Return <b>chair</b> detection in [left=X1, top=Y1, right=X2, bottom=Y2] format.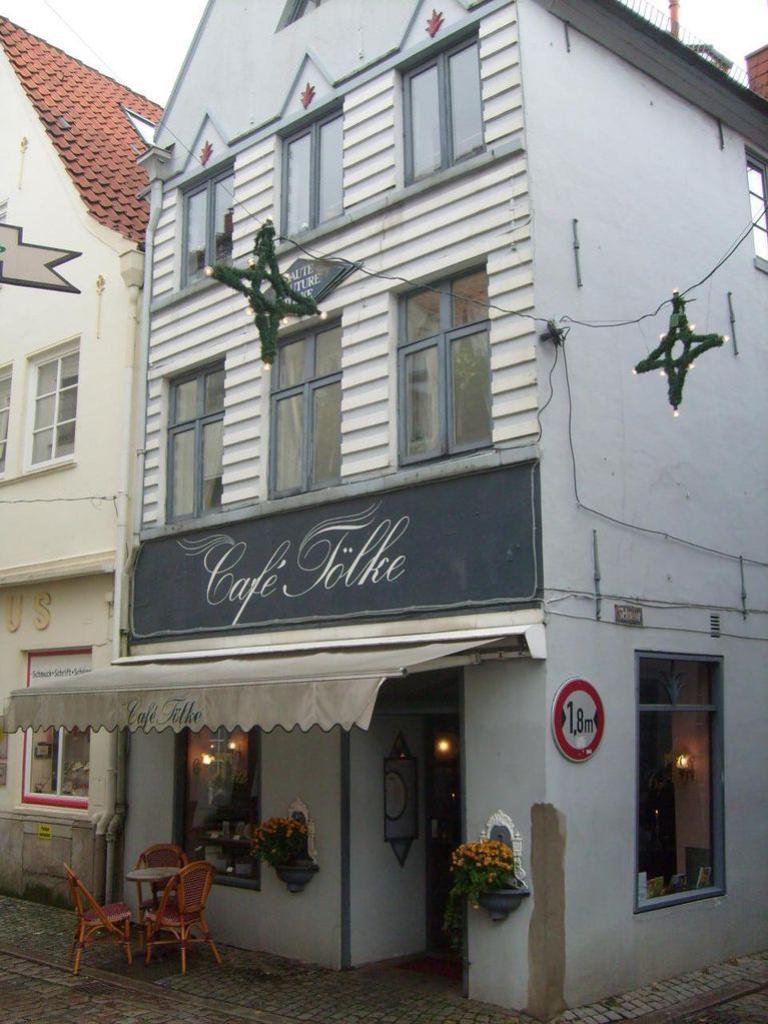
[left=121, top=836, right=188, bottom=962].
